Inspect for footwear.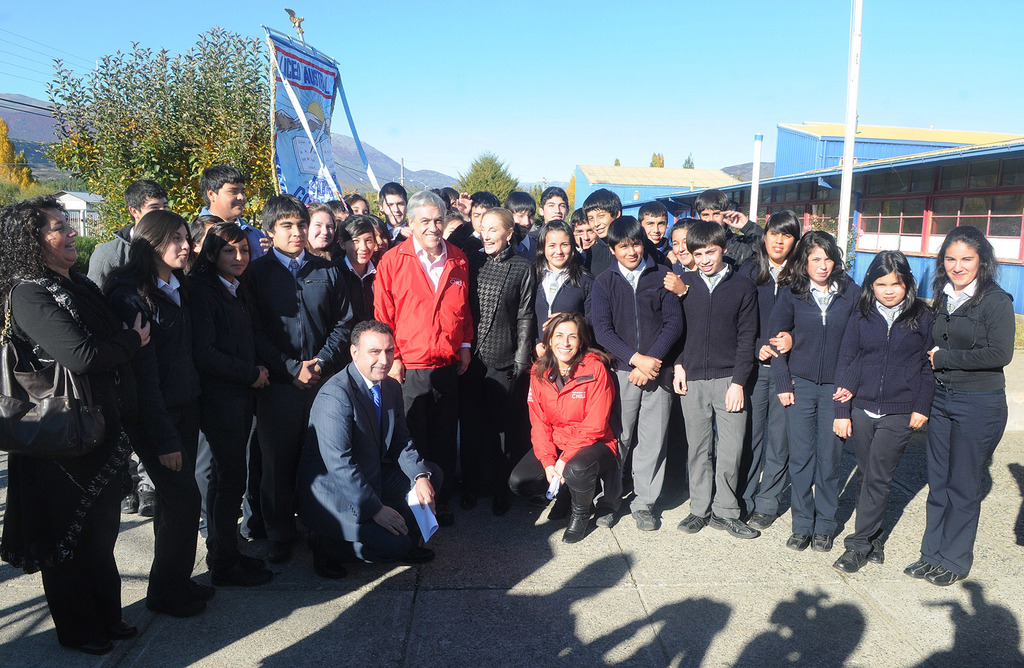
Inspection: bbox=(403, 532, 436, 561).
